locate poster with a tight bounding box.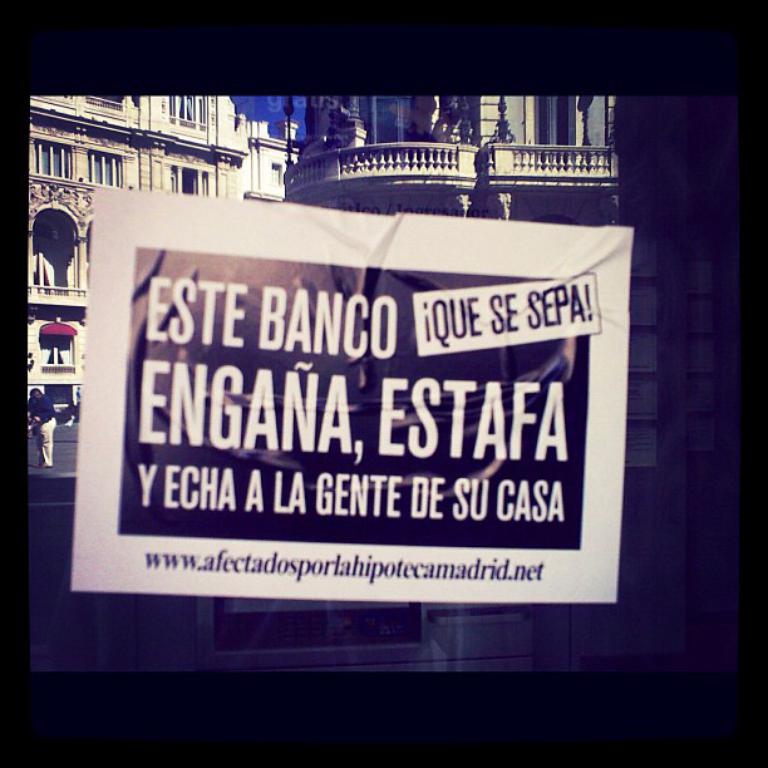
Rect(73, 188, 639, 601).
